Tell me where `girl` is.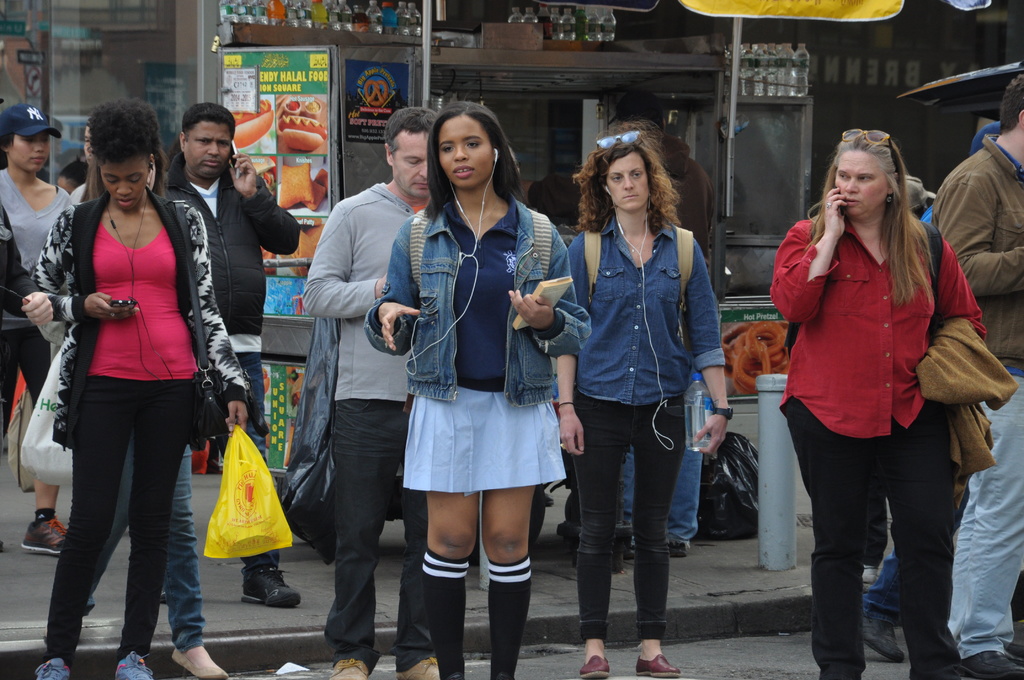
`girl` is at (x1=362, y1=106, x2=590, y2=679).
